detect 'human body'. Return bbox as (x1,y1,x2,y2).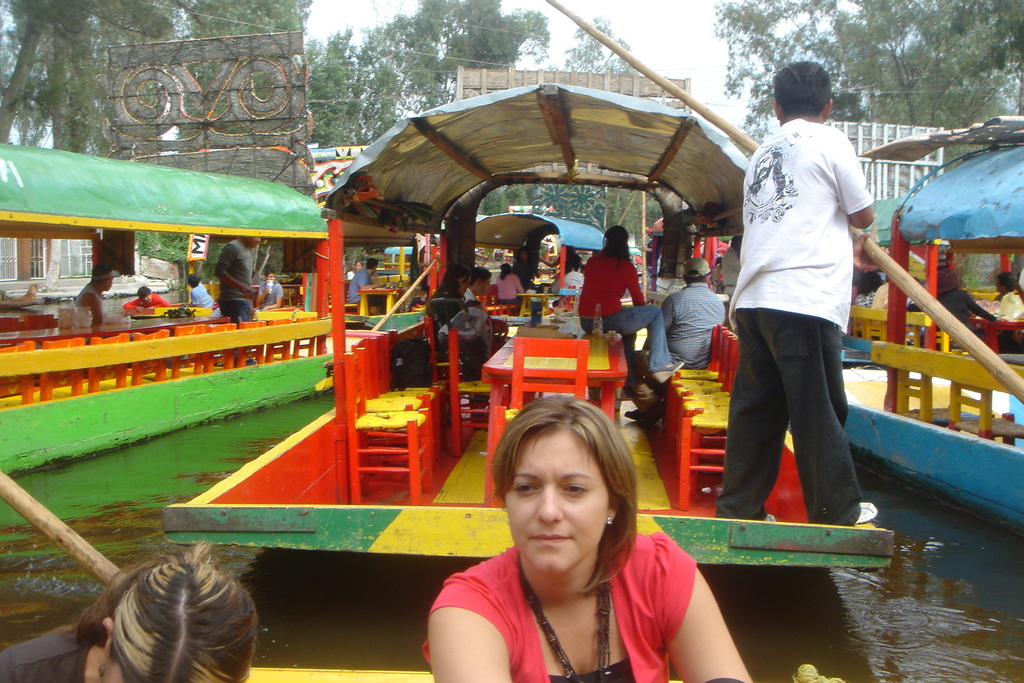
(577,243,687,378).
